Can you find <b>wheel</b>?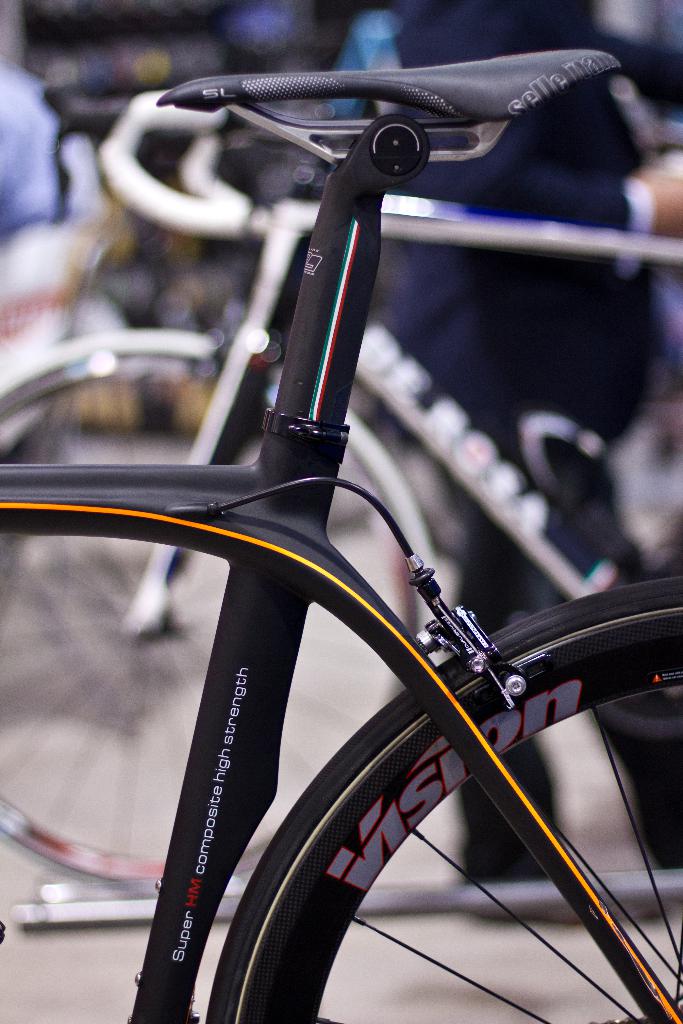
Yes, bounding box: x1=205, y1=579, x2=682, y2=1021.
